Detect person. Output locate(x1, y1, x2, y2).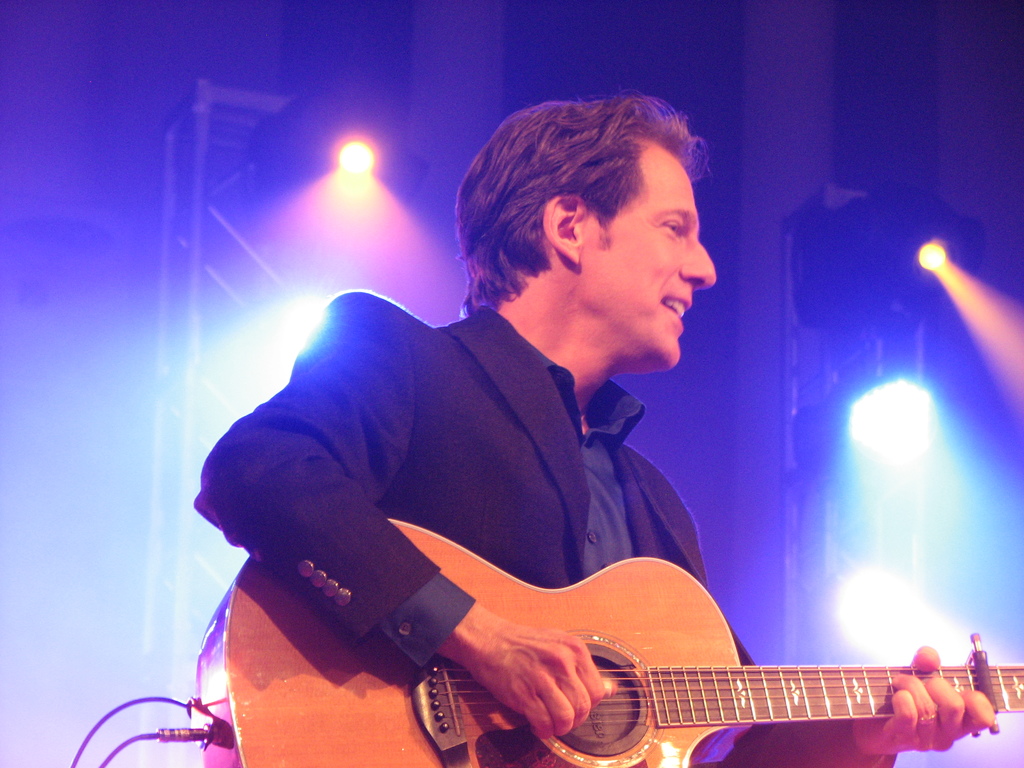
locate(205, 84, 998, 767).
